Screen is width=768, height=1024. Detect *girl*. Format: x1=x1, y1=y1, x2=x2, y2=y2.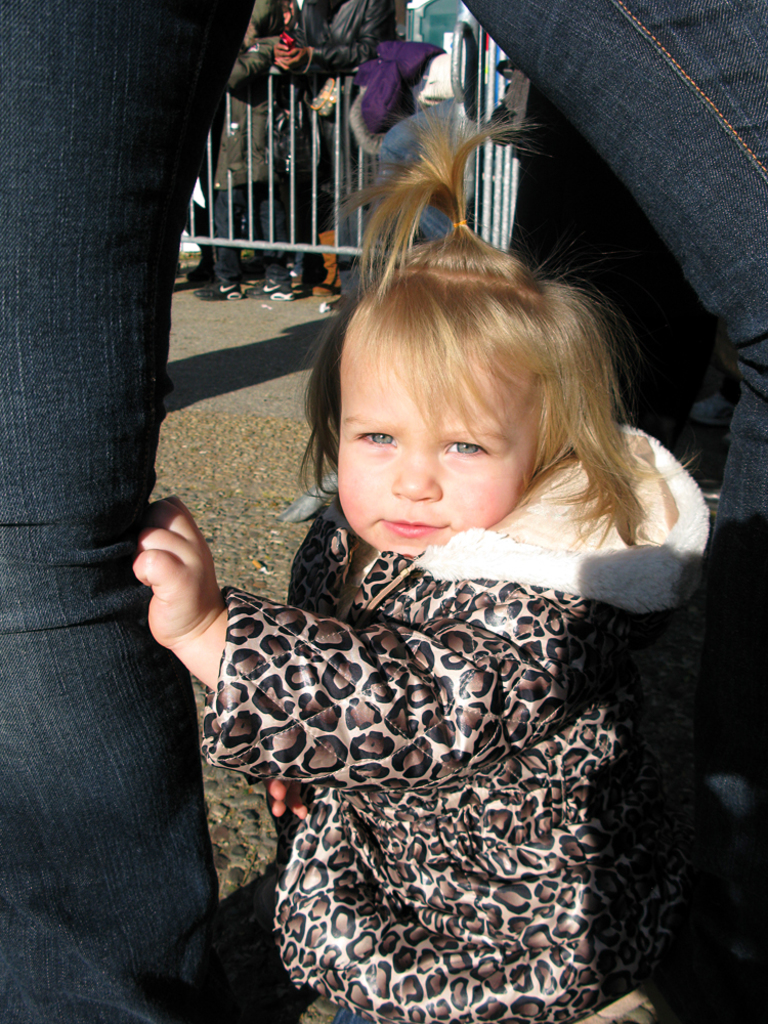
x1=129, y1=82, x2=714, y2=1023.
